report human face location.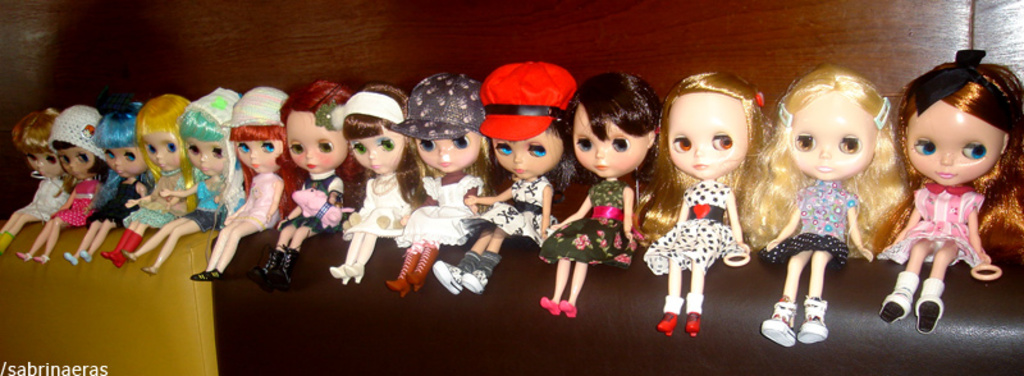
Report: {"left": 105, "top": 141, "right": 143, "bottom": 175}.
